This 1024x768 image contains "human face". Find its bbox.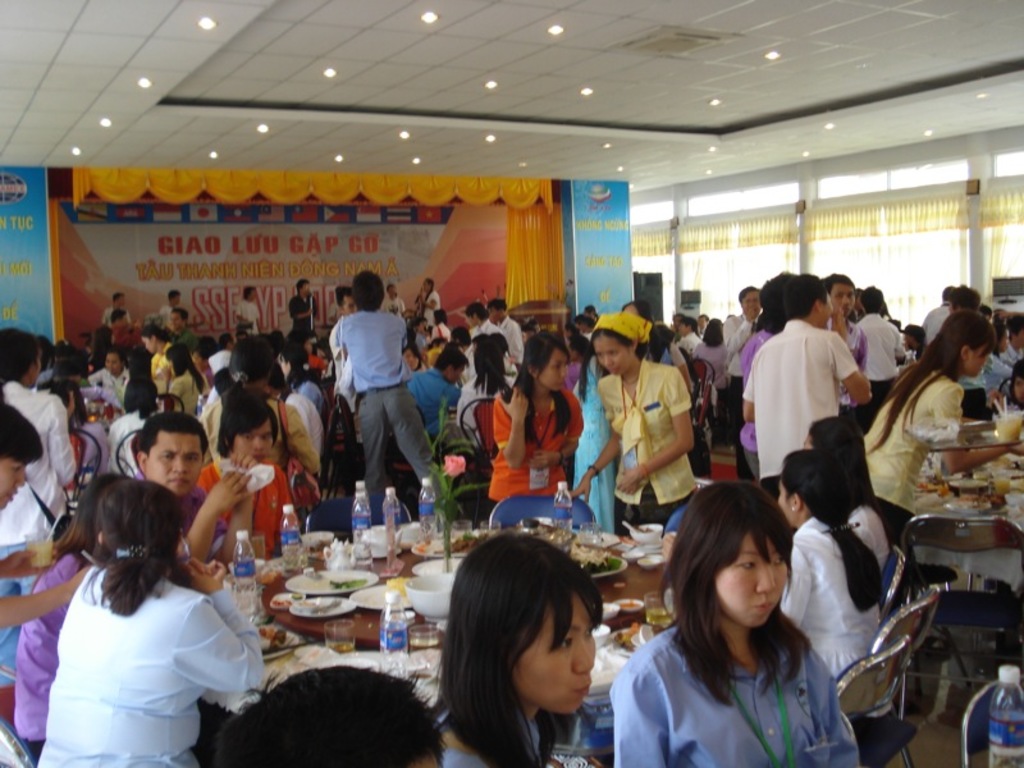
[716, 529, 791, 630].
